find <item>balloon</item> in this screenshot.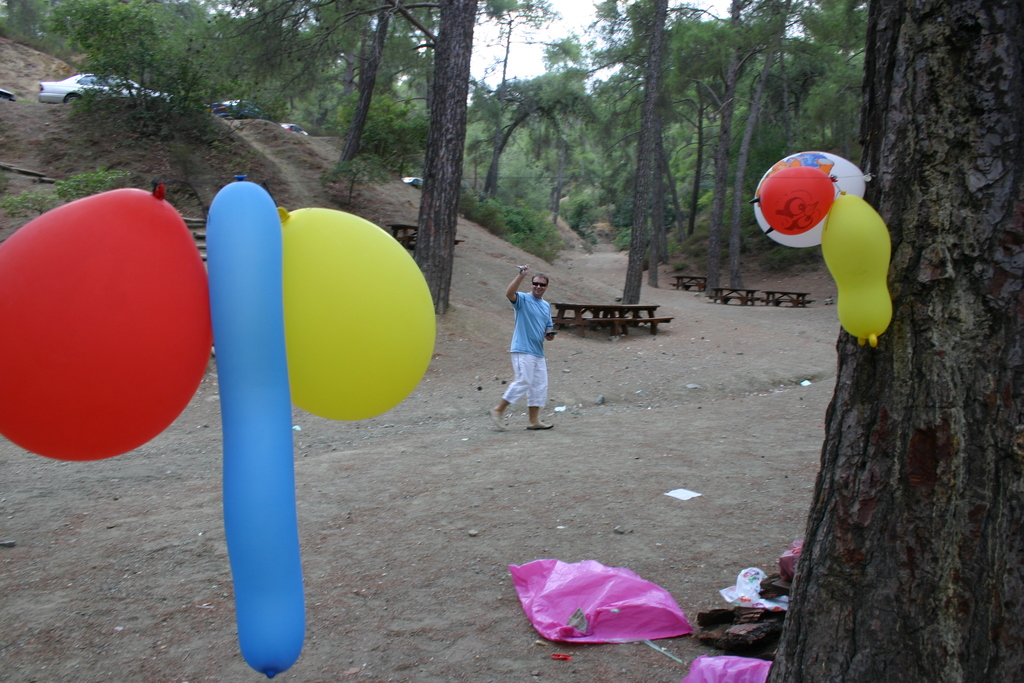
The bounding box for <item>balloon</item> is 748:155:870:250.
